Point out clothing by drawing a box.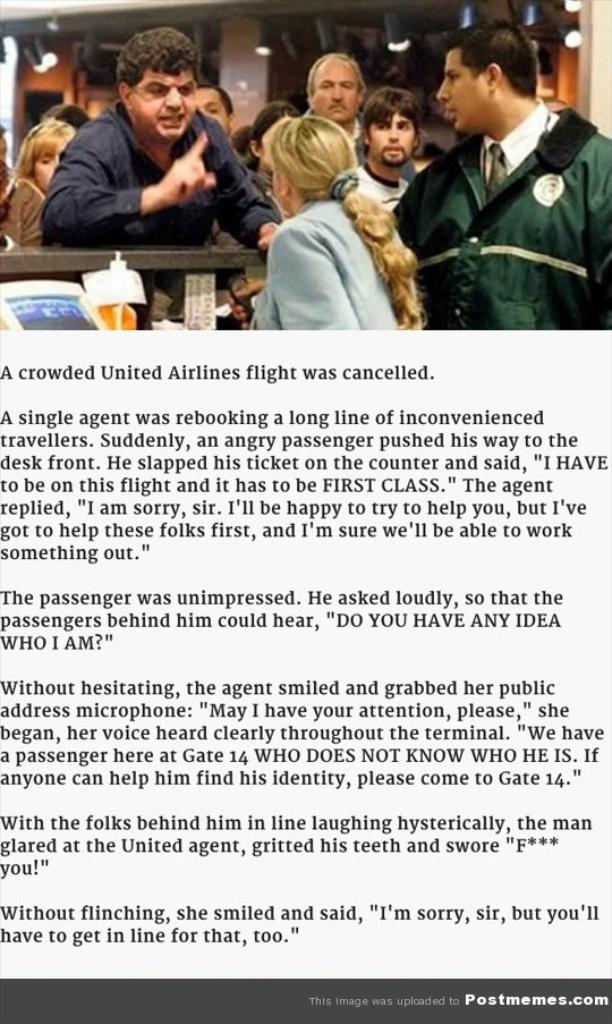
detection(403, 102, 611, 333).
